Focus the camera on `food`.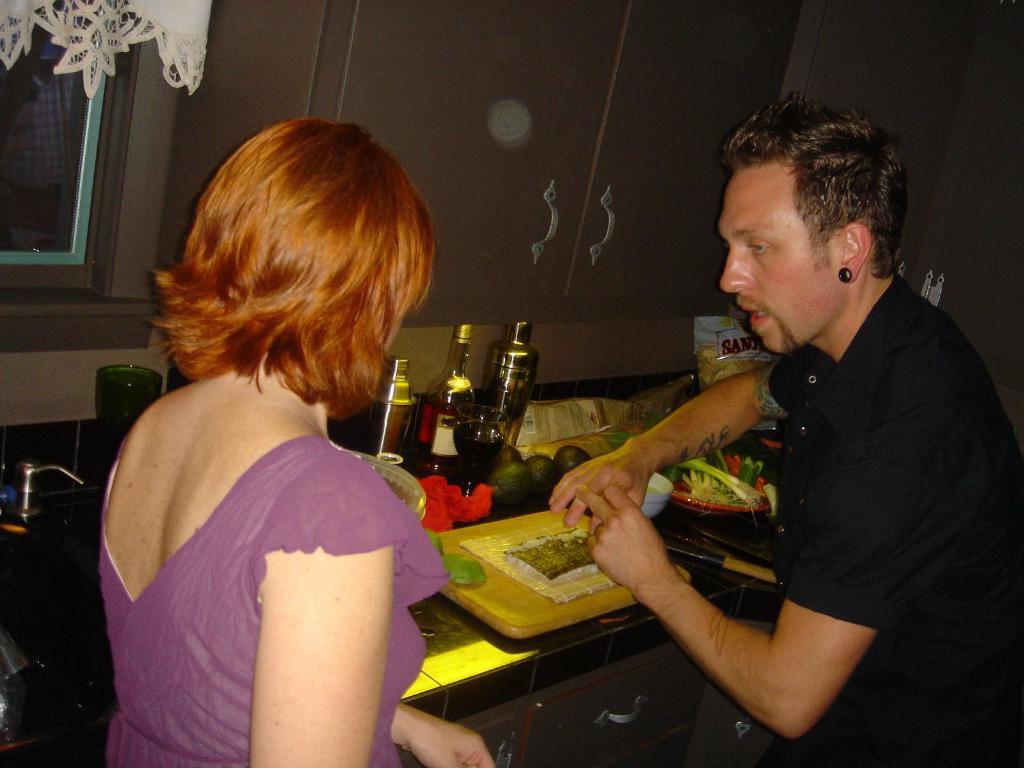
Focus region: locate(422, 526, 447, 557).
